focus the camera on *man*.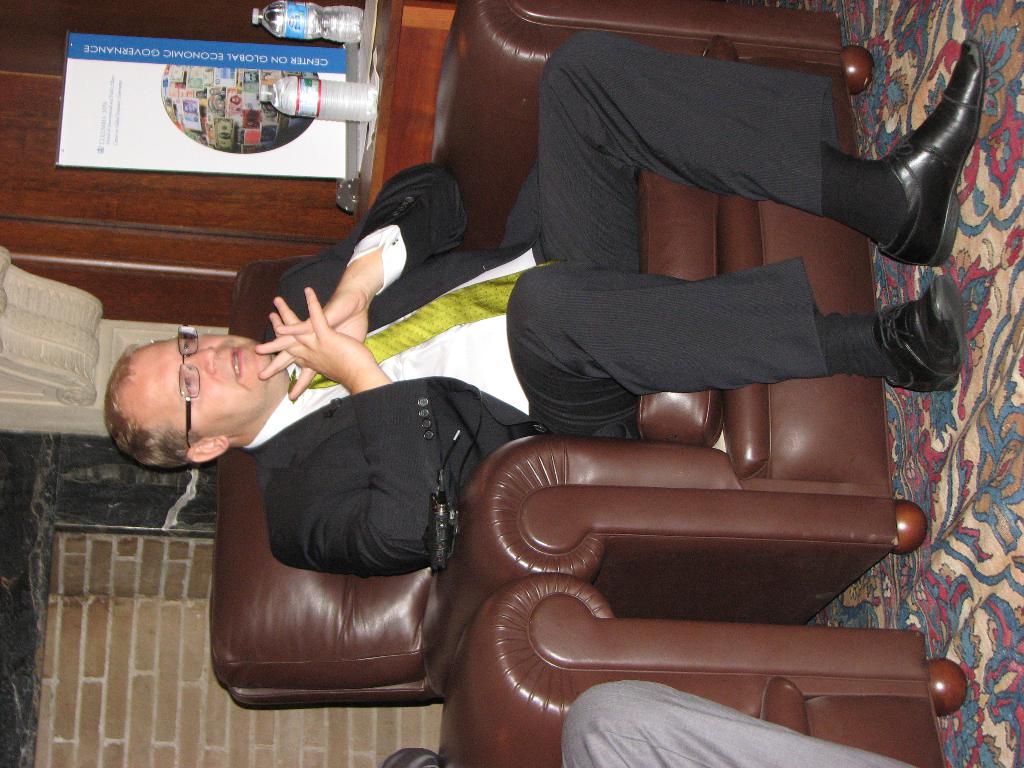
Focus region: (557, 678, 912, 767).
